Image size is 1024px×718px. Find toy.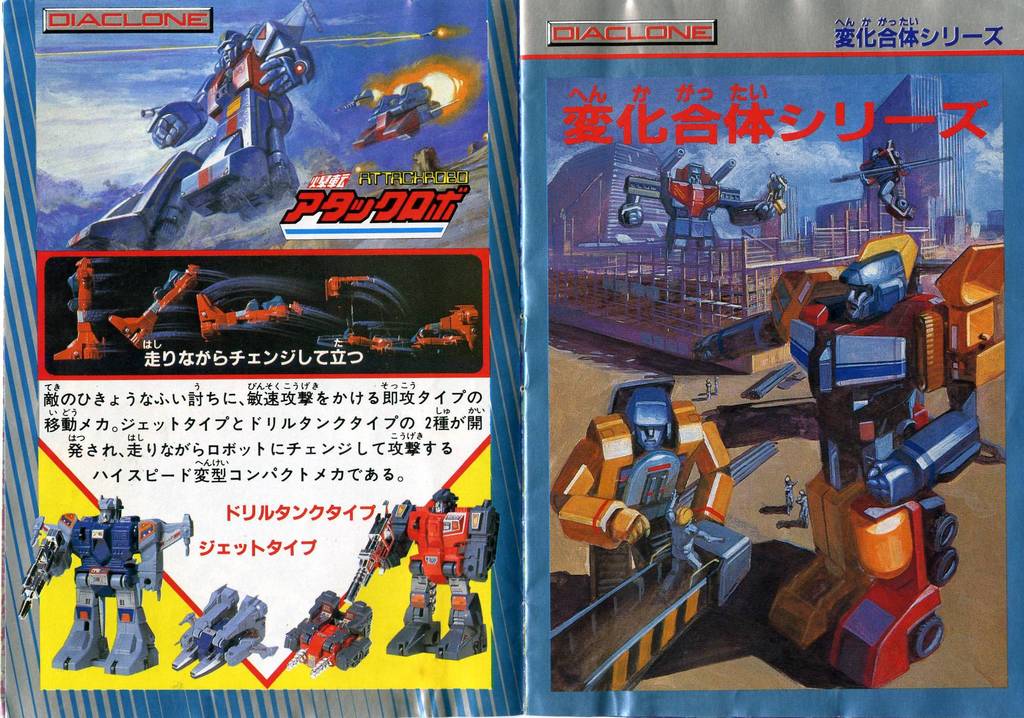
x1=14 y1=494 x2=193 y2=675.
